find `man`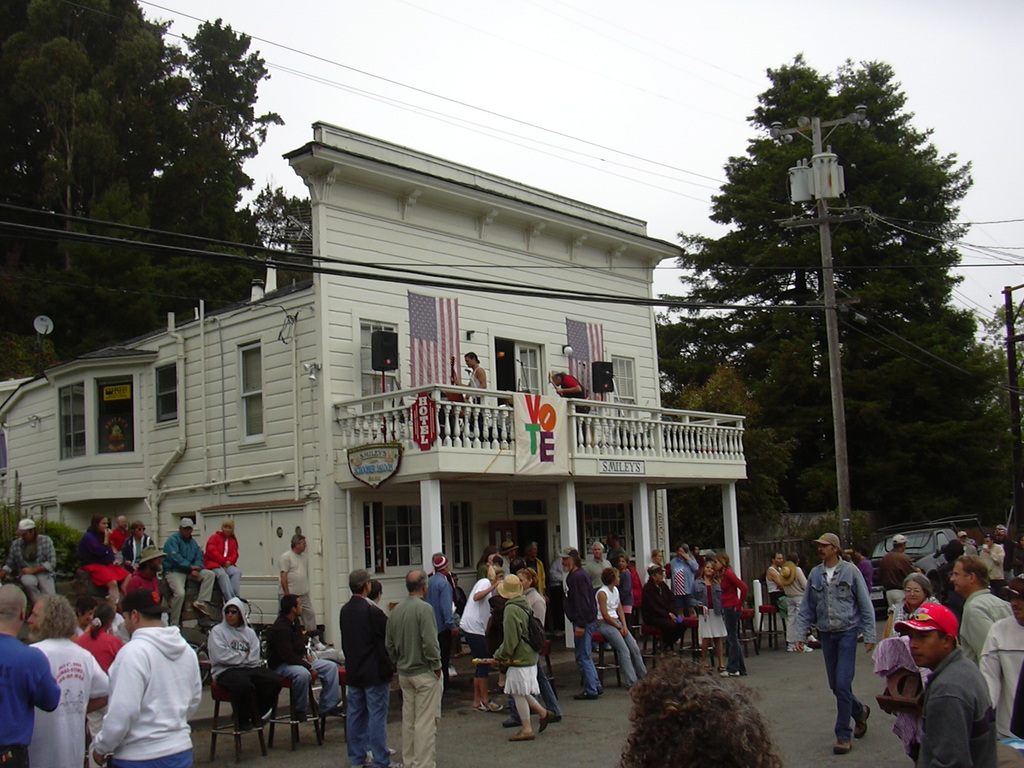
box(639, 559, 695, 656)
